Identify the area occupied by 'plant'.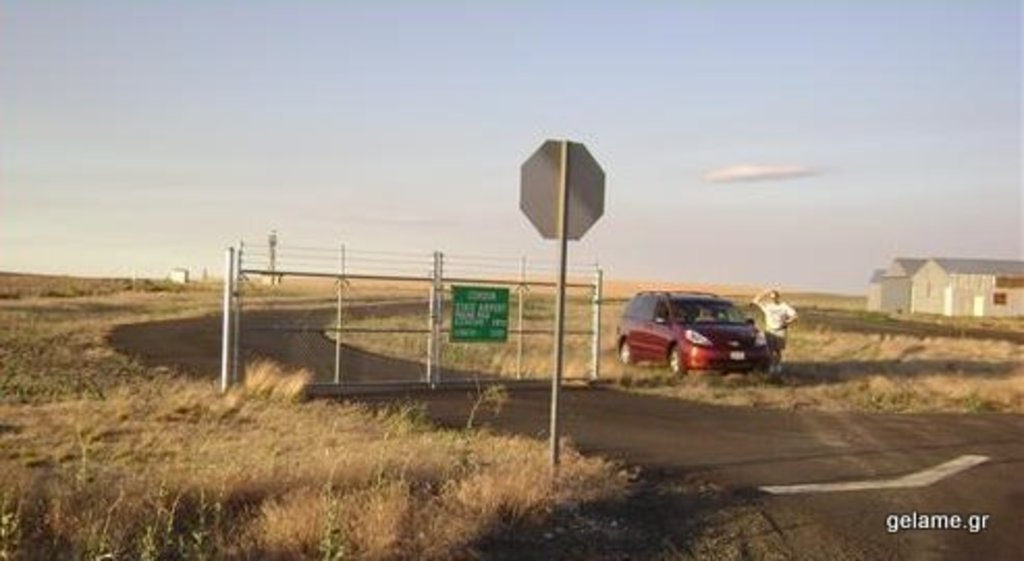
Area: {"left": 964, "top": 384, "right": 987, "bottom": 418}.
